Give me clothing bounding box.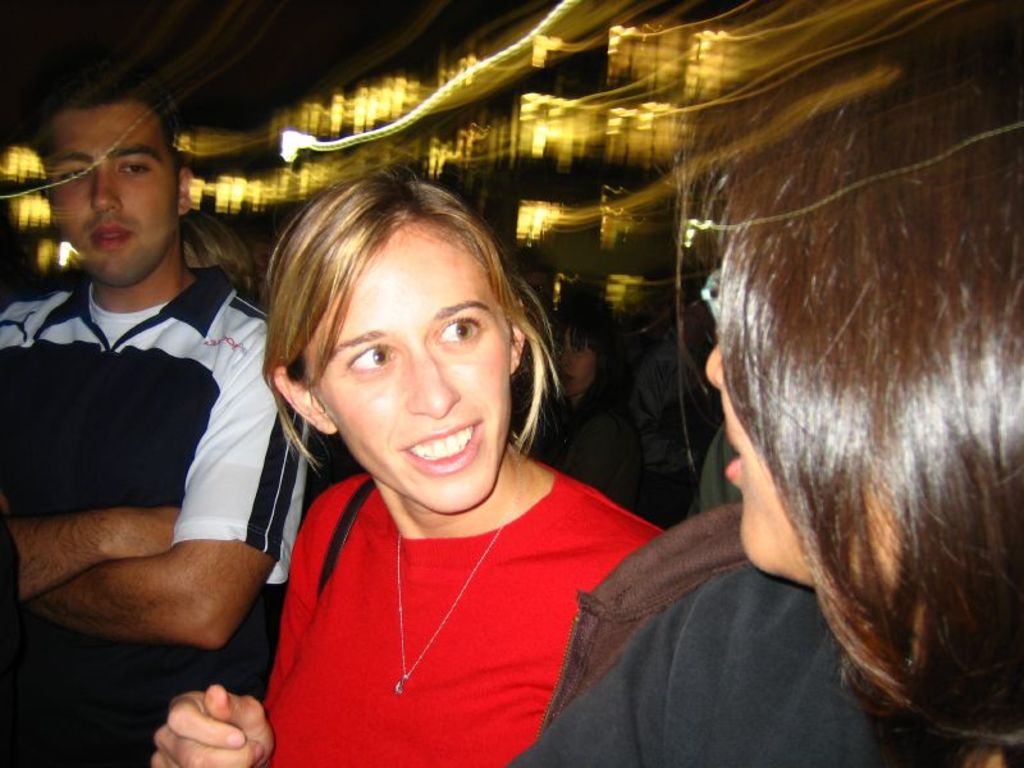
252, 447, 667, 767.
